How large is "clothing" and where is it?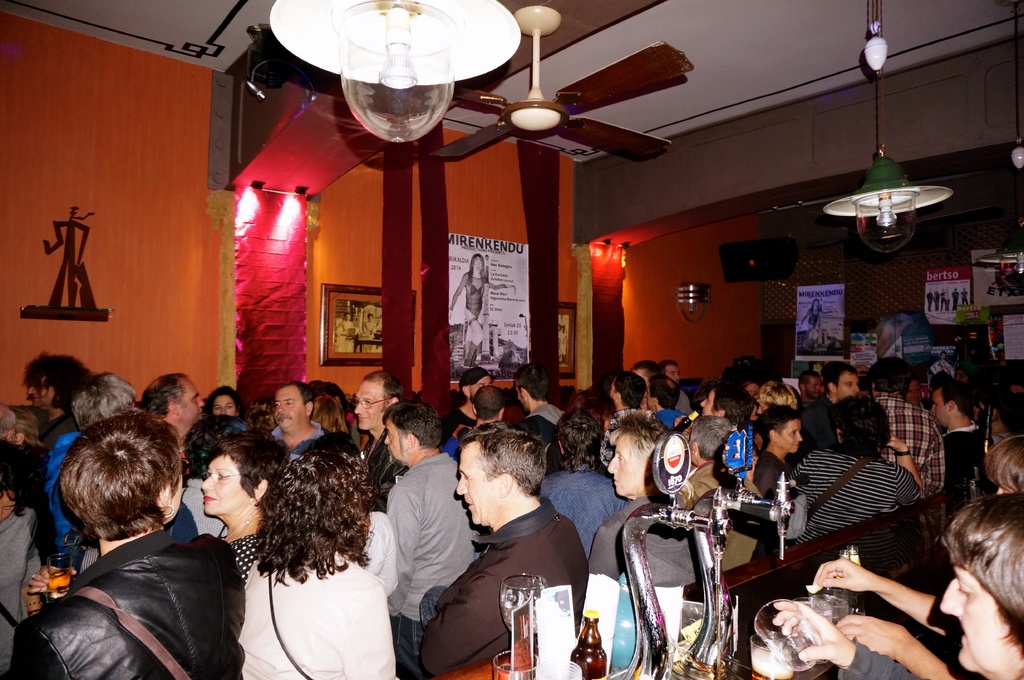
Bounding box: detection(383, 452, 477, 619).
